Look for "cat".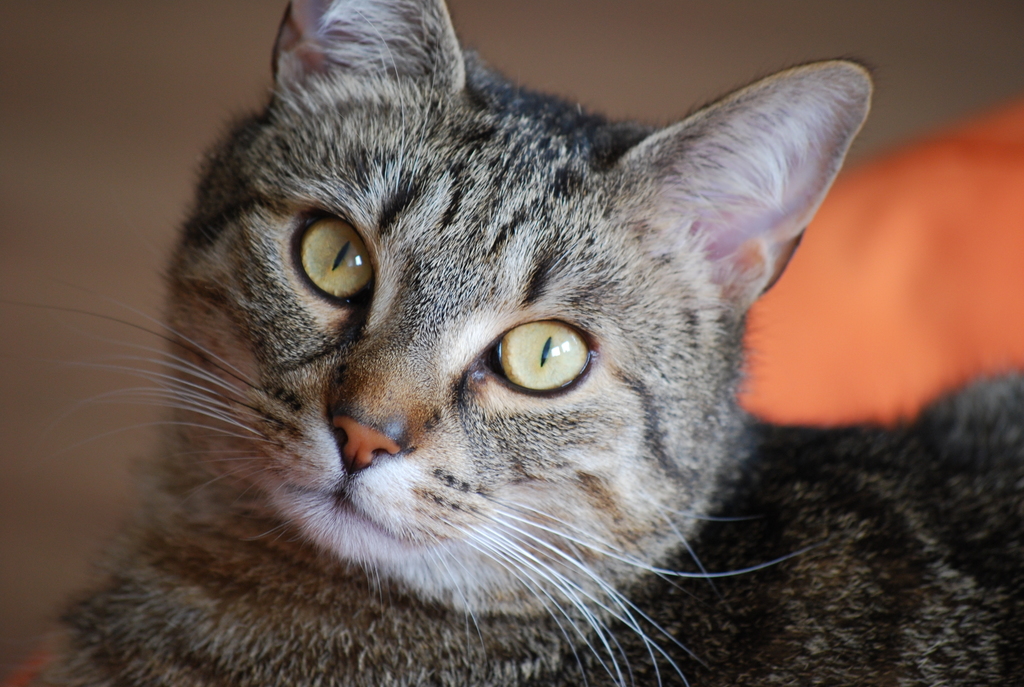
Found: x1=0 y1=0 x2=1023 y2=686.
